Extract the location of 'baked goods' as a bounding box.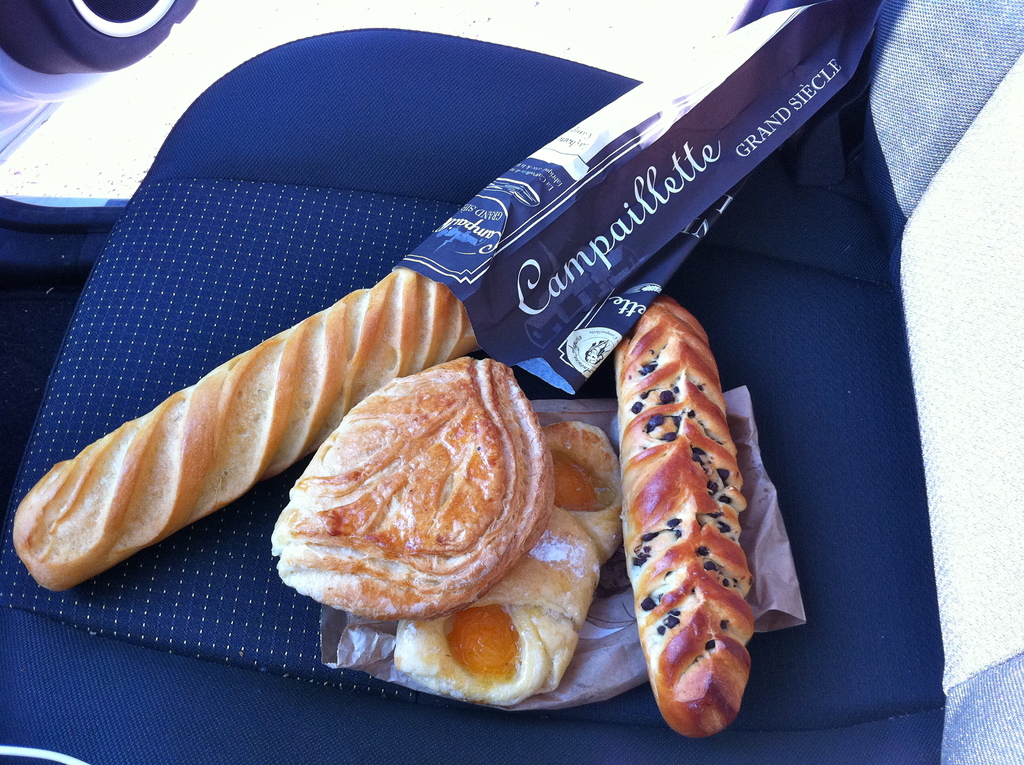
10/255/486/591.
